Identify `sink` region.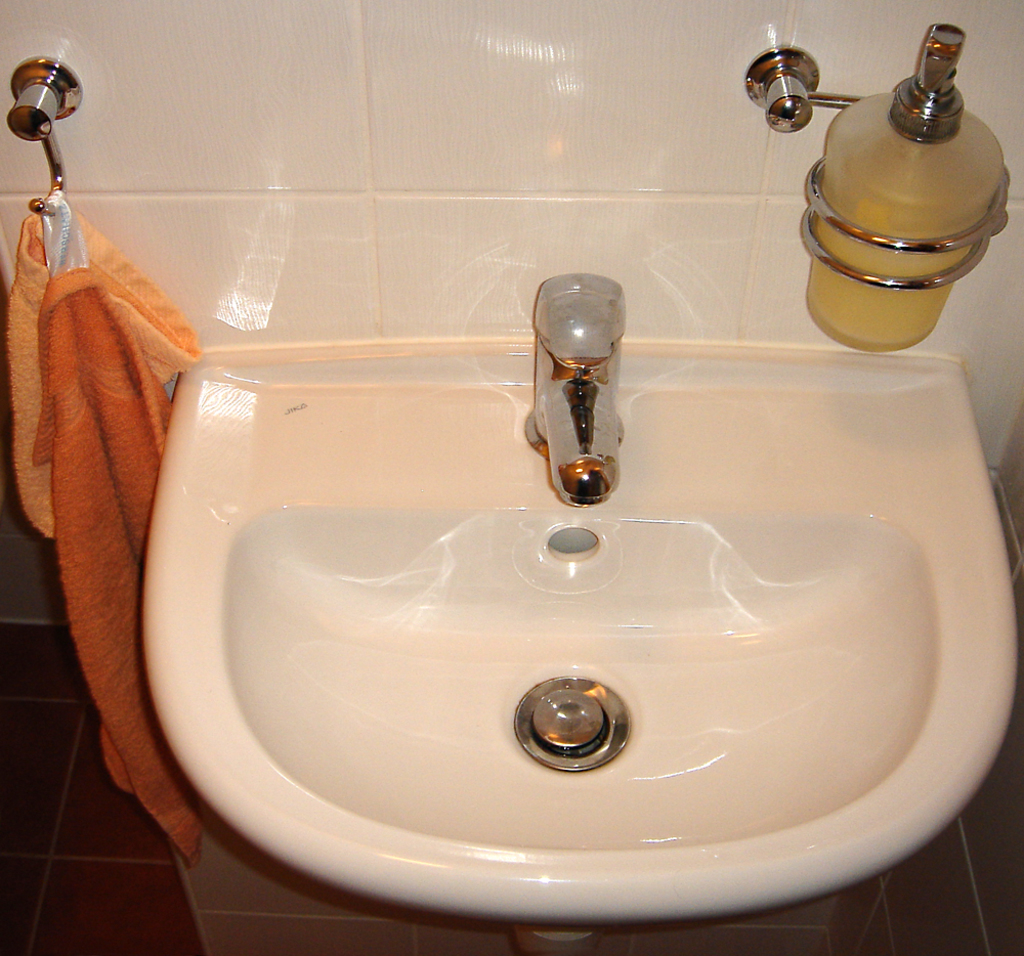
Region: rect(135, 270, 1023, 926).
